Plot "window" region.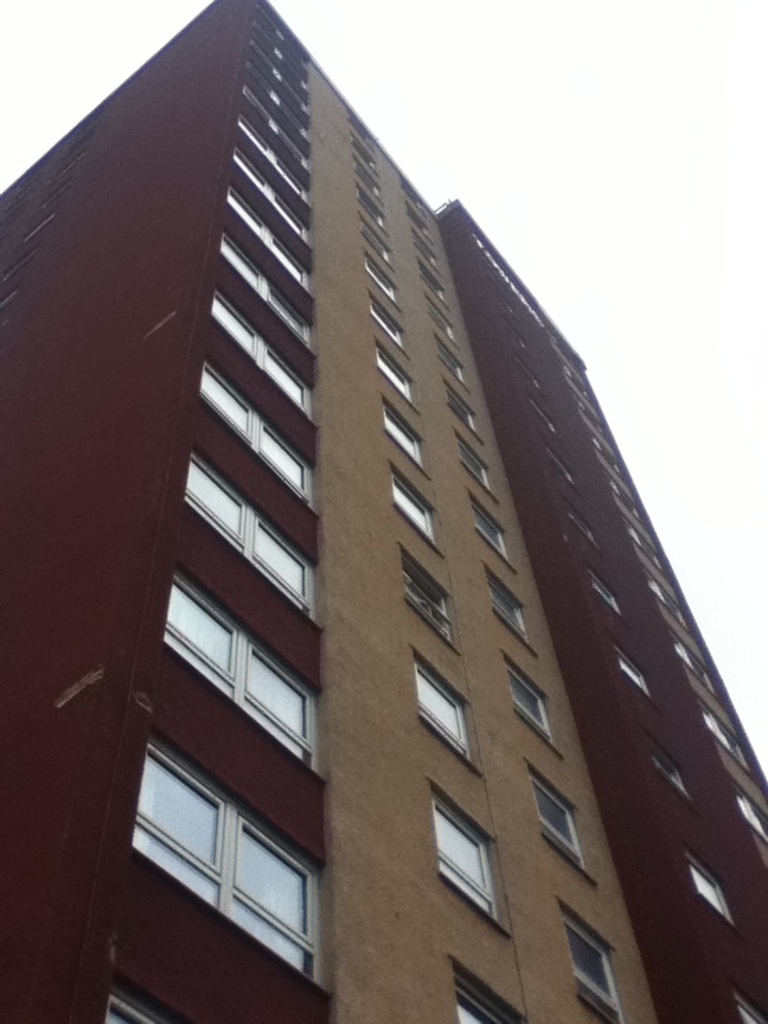
Plotted at bbox=(375, 343, 425, 402).
